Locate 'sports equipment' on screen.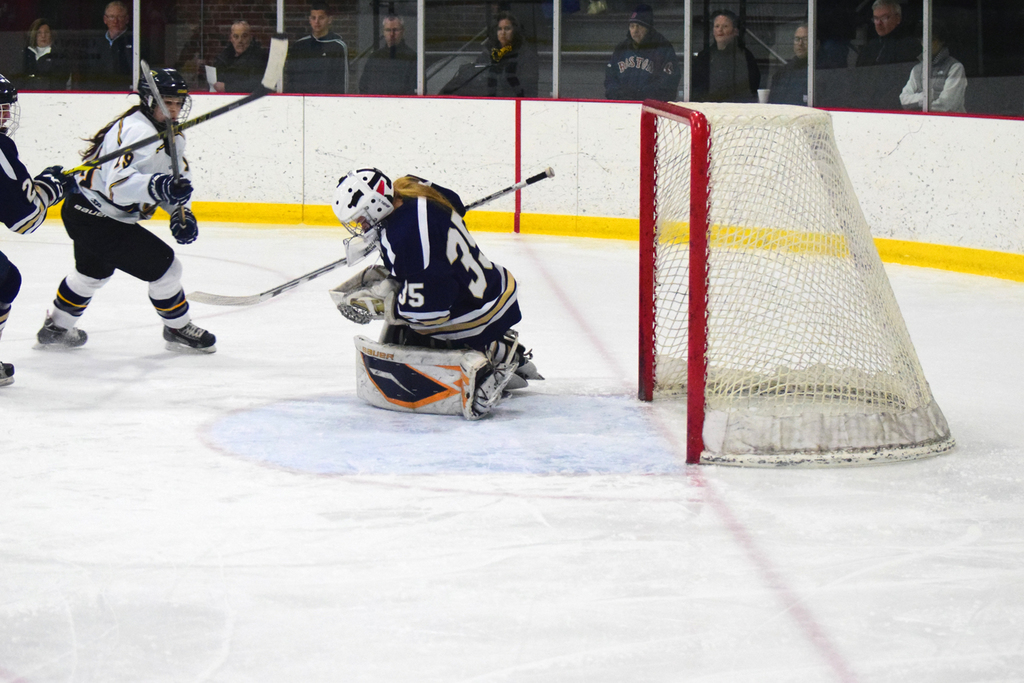
On screen at 354, 335, 517, 423.
